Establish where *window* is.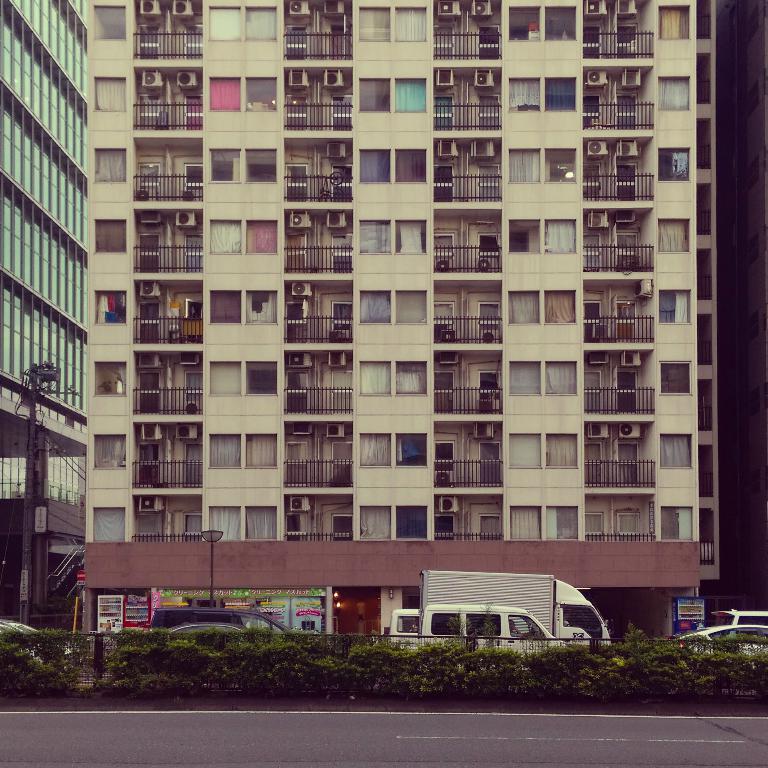
Established at locate(90, 6, 128, 42).
